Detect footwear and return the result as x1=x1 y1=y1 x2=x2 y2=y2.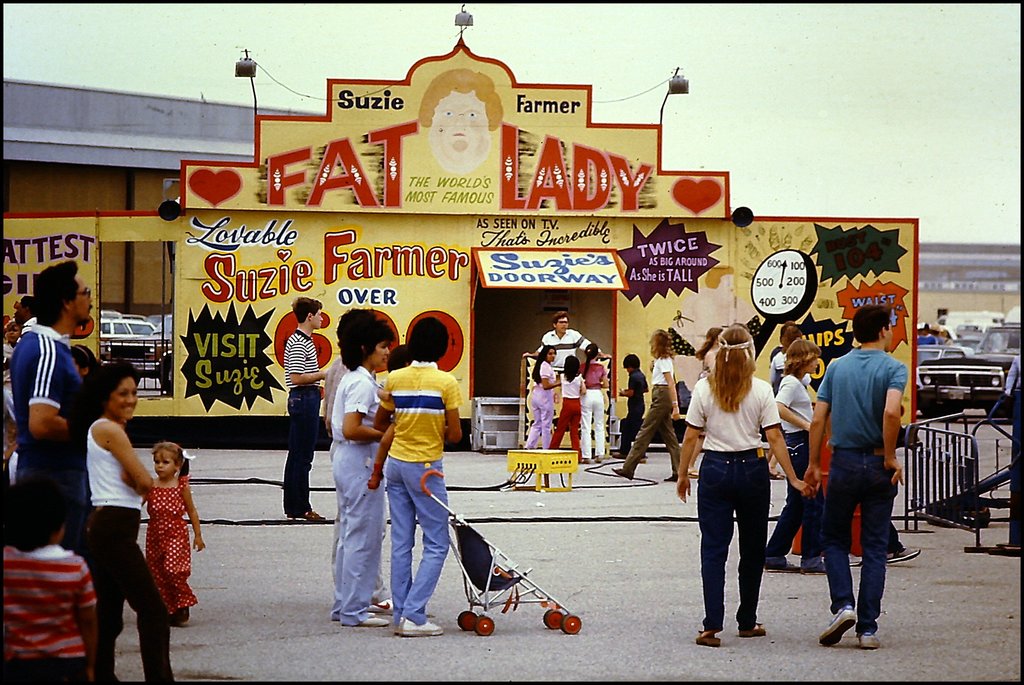
x1=611 y1=468 x2=634 y2=481.
